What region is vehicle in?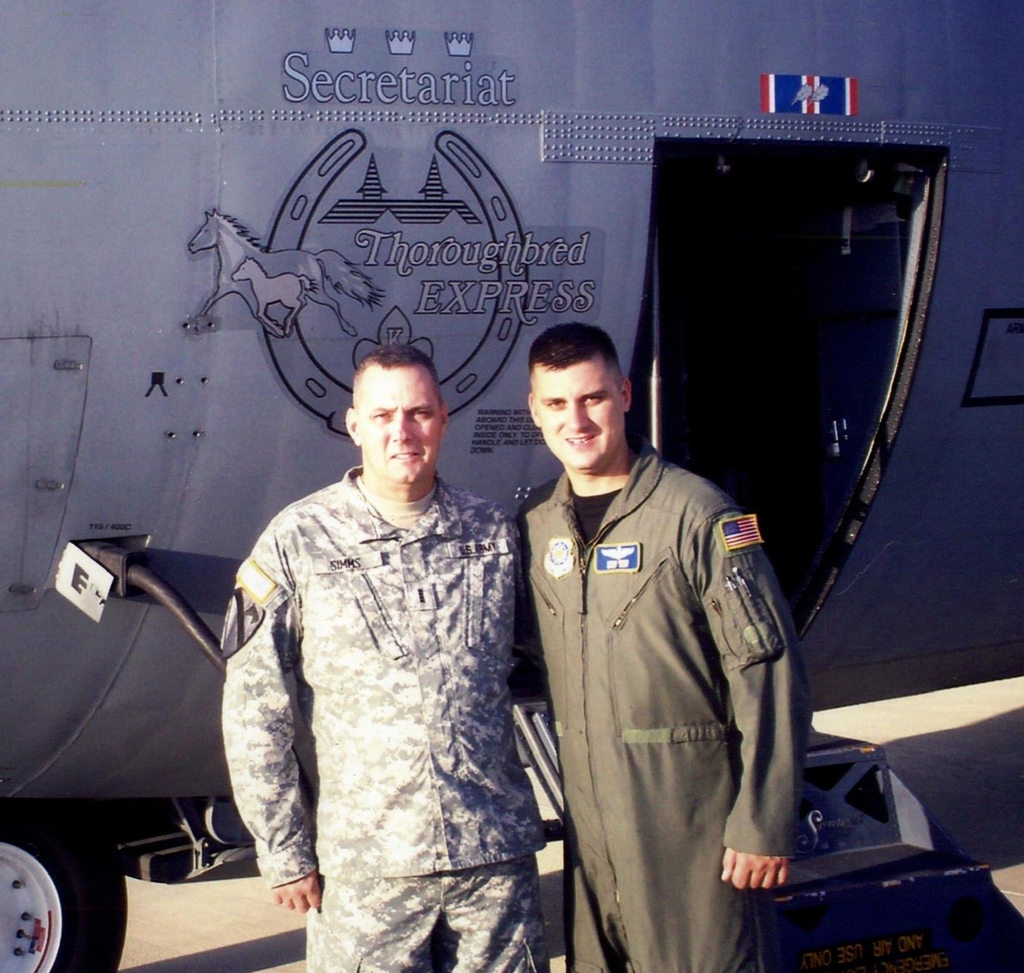
BBox(0, 0, 1023, 972).
